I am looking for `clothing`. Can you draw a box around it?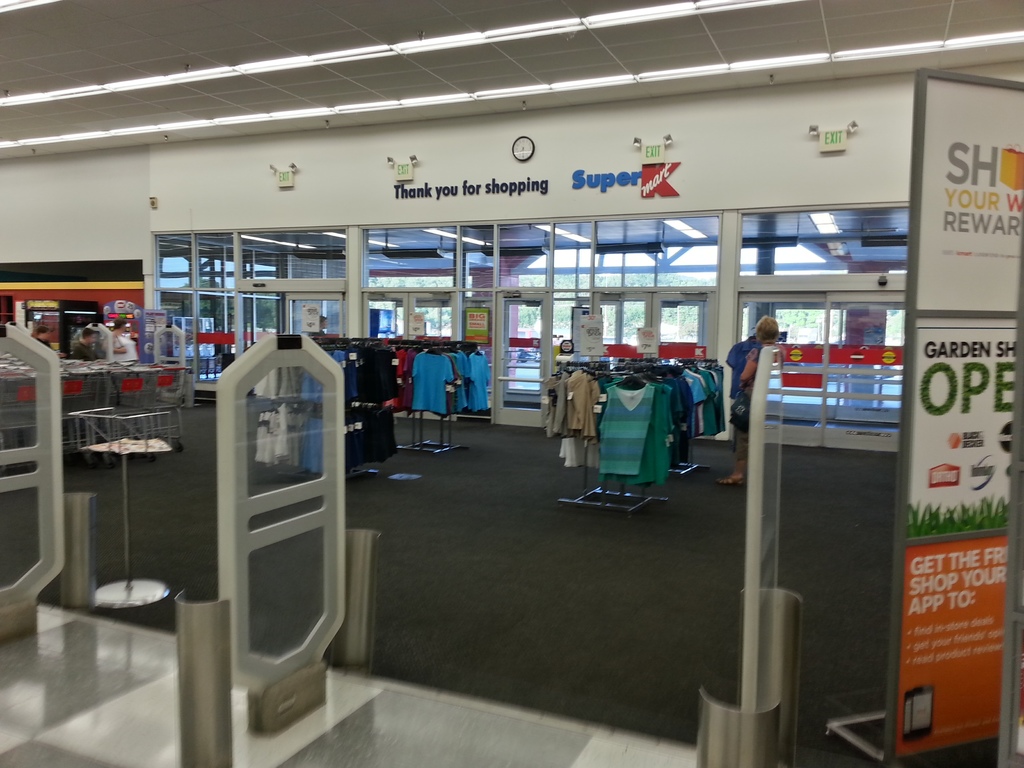
Sure, the bounding box is crop(109, 335, 139, 363).
